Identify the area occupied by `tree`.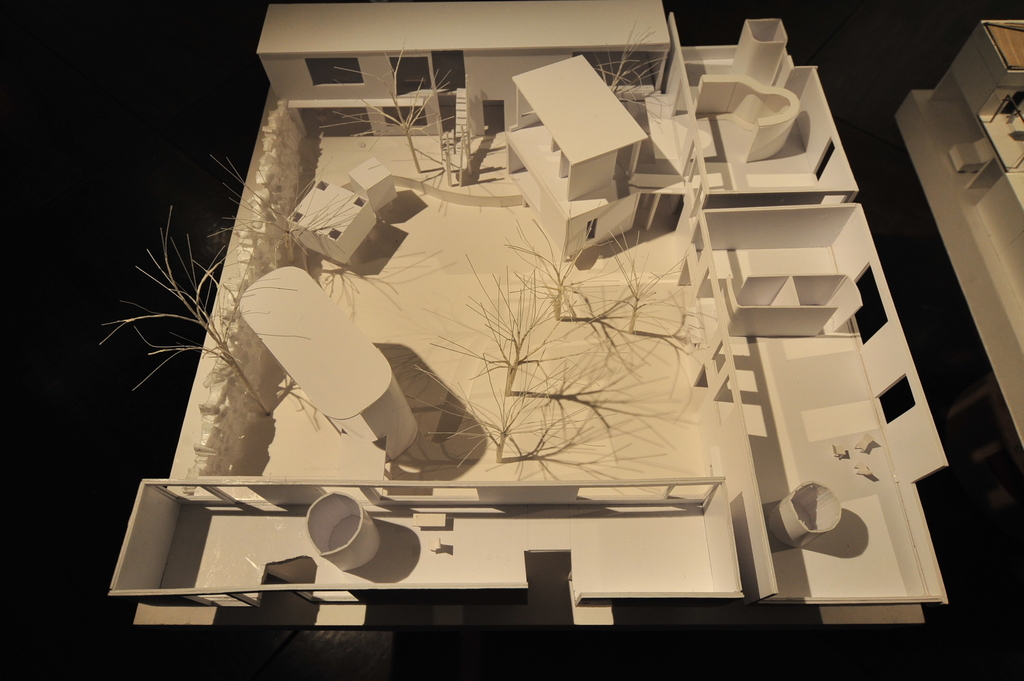
Area: 303, 40, 471, 183.
